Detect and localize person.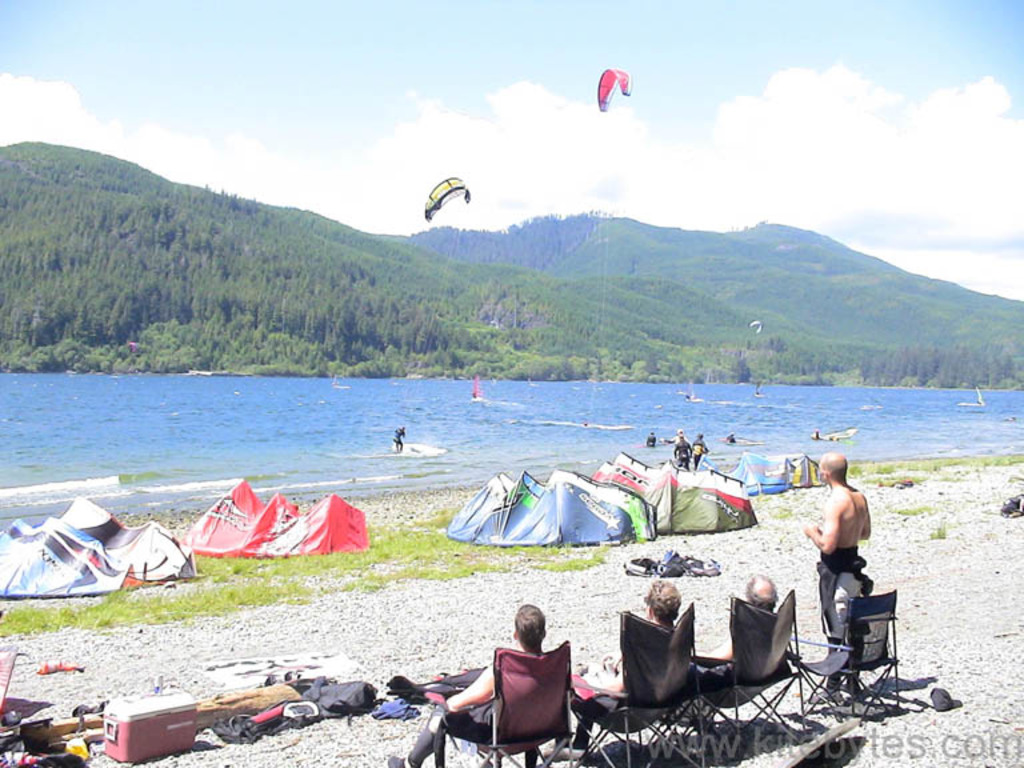
Localized at (left=691, top=573, right=779, bottom=663).
